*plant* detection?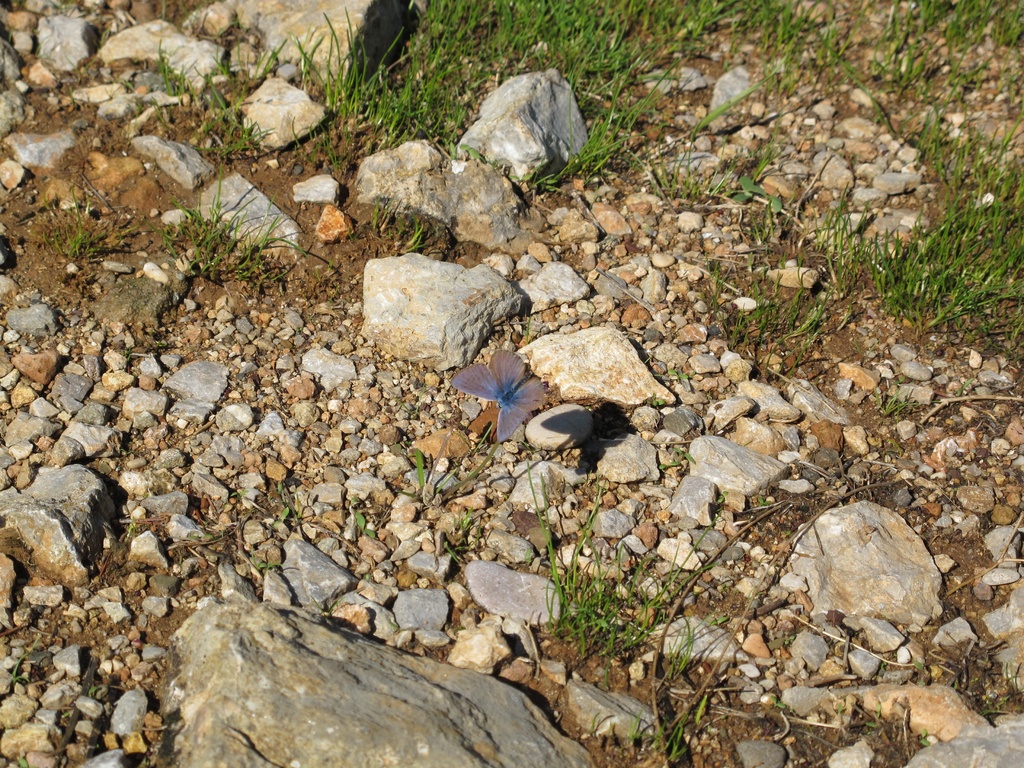
[526, 317, 532, 344]
